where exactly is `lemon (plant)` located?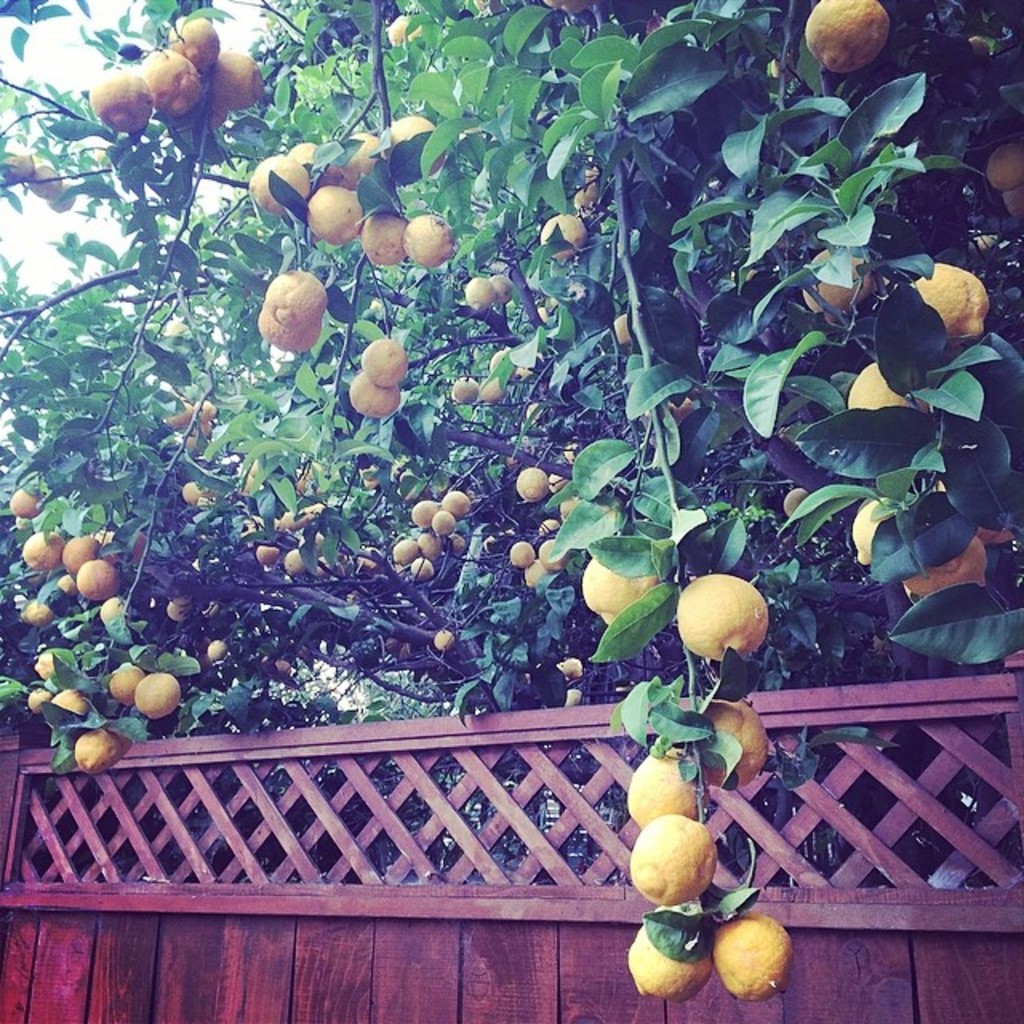
Its bounding box is x1=147 y1=50 x2=202 y2=117.
